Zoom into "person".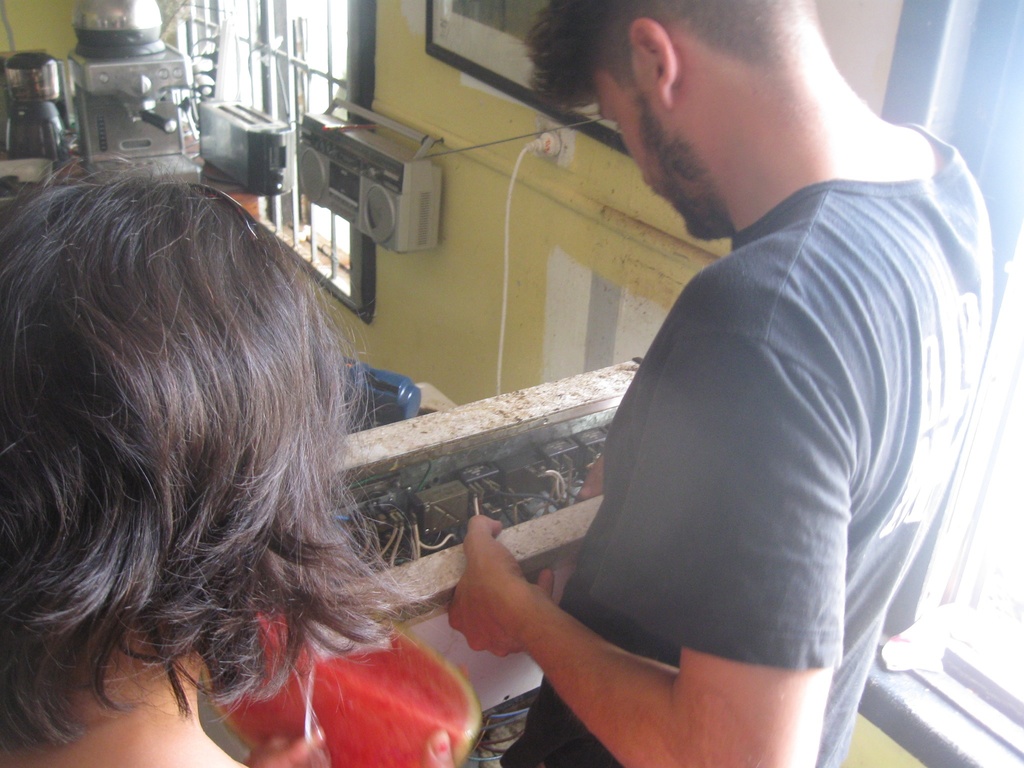
Zoom target: (x1=0, y1=179, x2=458, y2=767).
